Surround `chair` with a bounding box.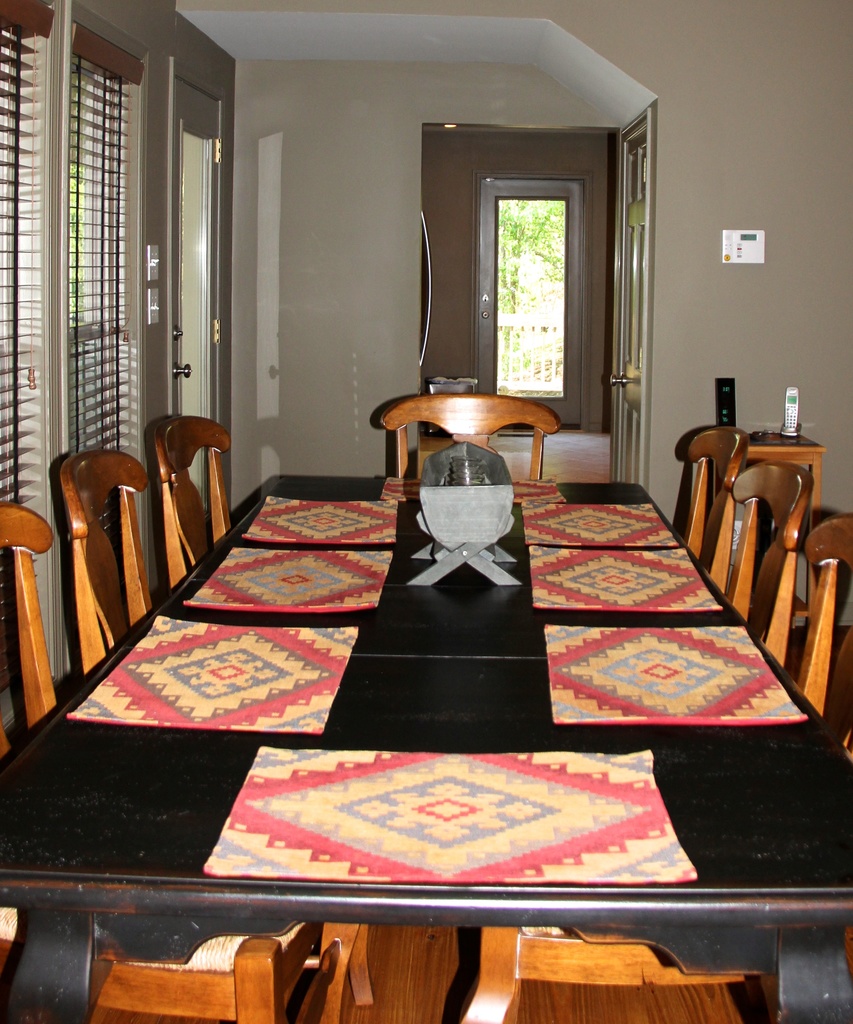
149 419 233 583.
